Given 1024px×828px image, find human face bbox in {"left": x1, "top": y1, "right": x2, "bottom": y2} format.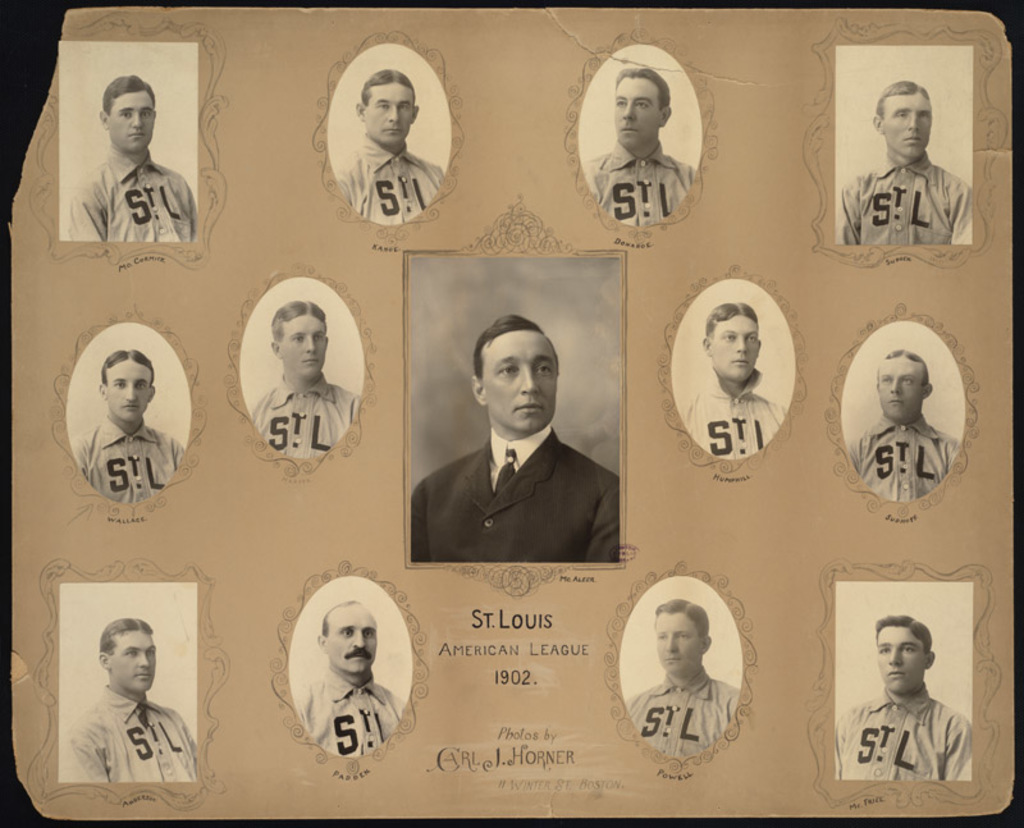
{"left": 367, "top": 88, "right": 416, "bottom": 146}.
